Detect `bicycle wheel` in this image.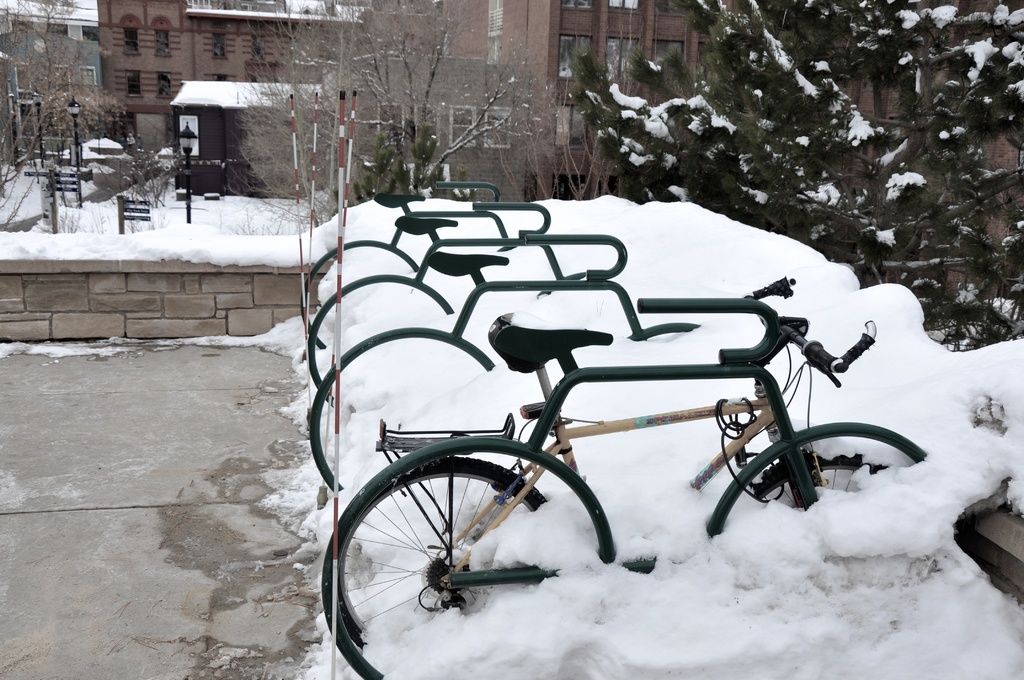
Detection: bbox(625, 319, 705, 345).
